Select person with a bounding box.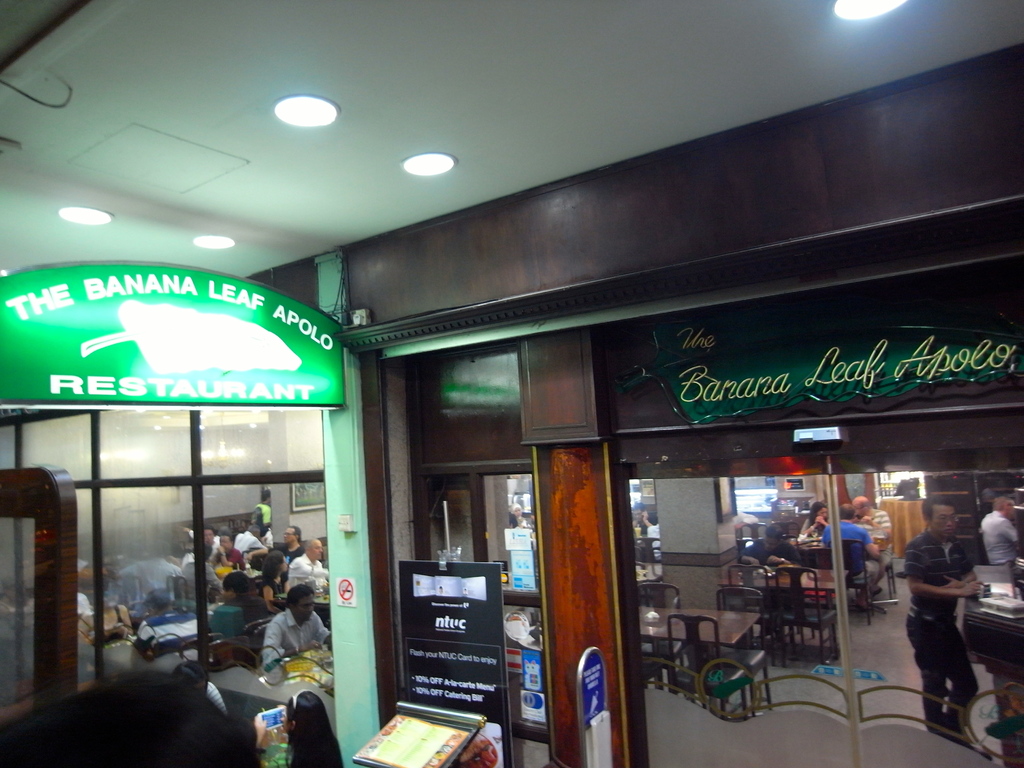
locate(980, 497, 1022, 590).
